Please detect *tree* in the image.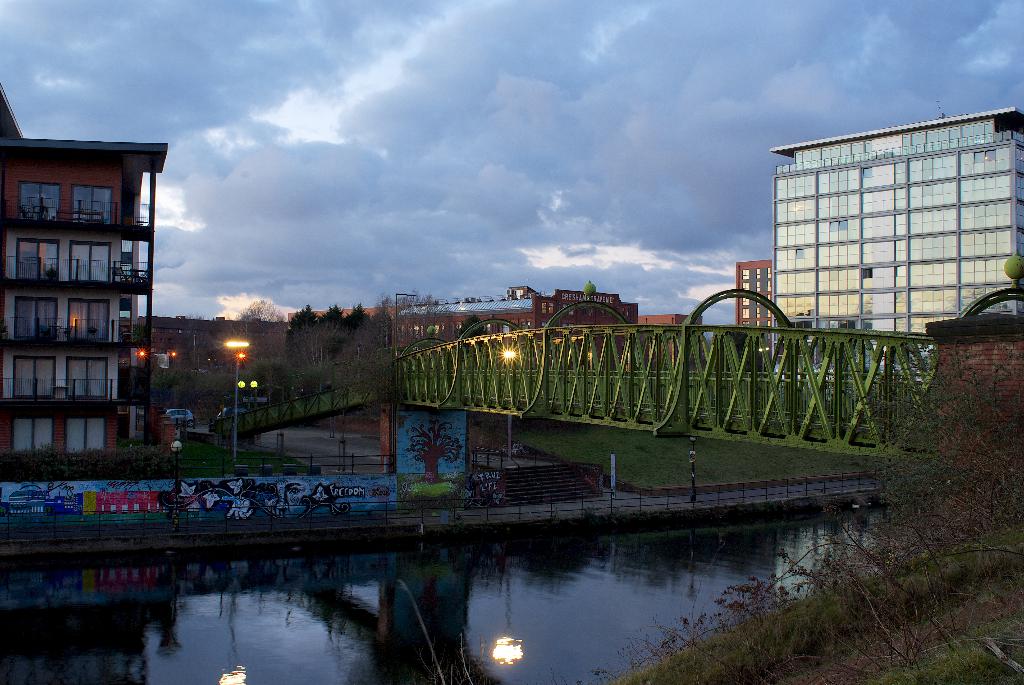
{"x1": 321, "y1": 304, "x2": 347, "y2": 374}.
